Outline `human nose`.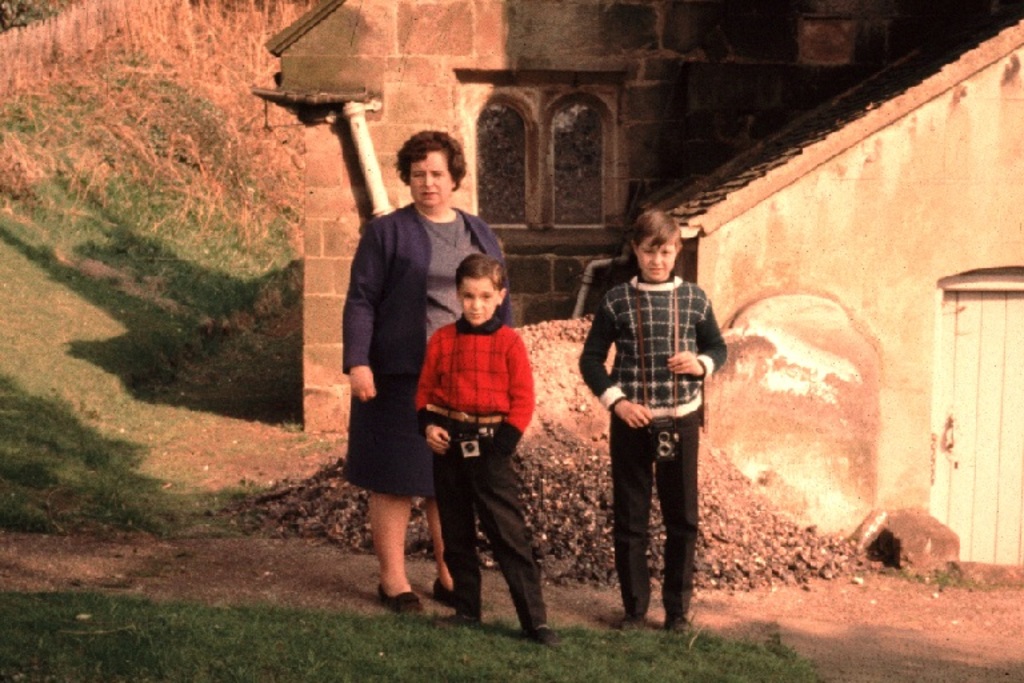
Outline: x1=471 y1=297 x2=481 y2=308.
